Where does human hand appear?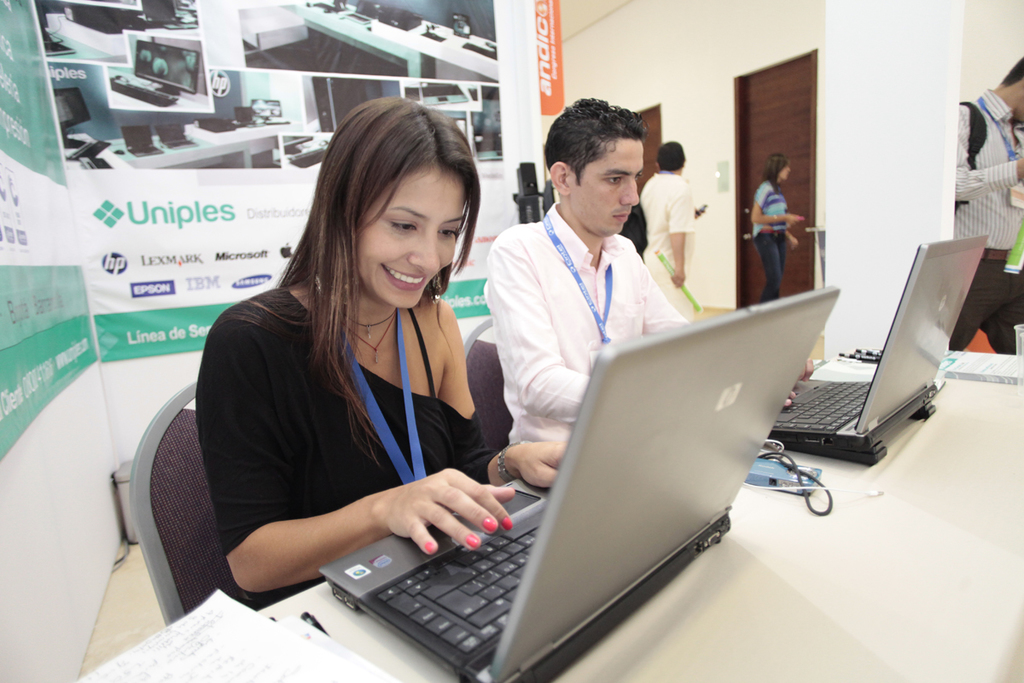
Appears at <region>797, 357, 813, 382</region>.
